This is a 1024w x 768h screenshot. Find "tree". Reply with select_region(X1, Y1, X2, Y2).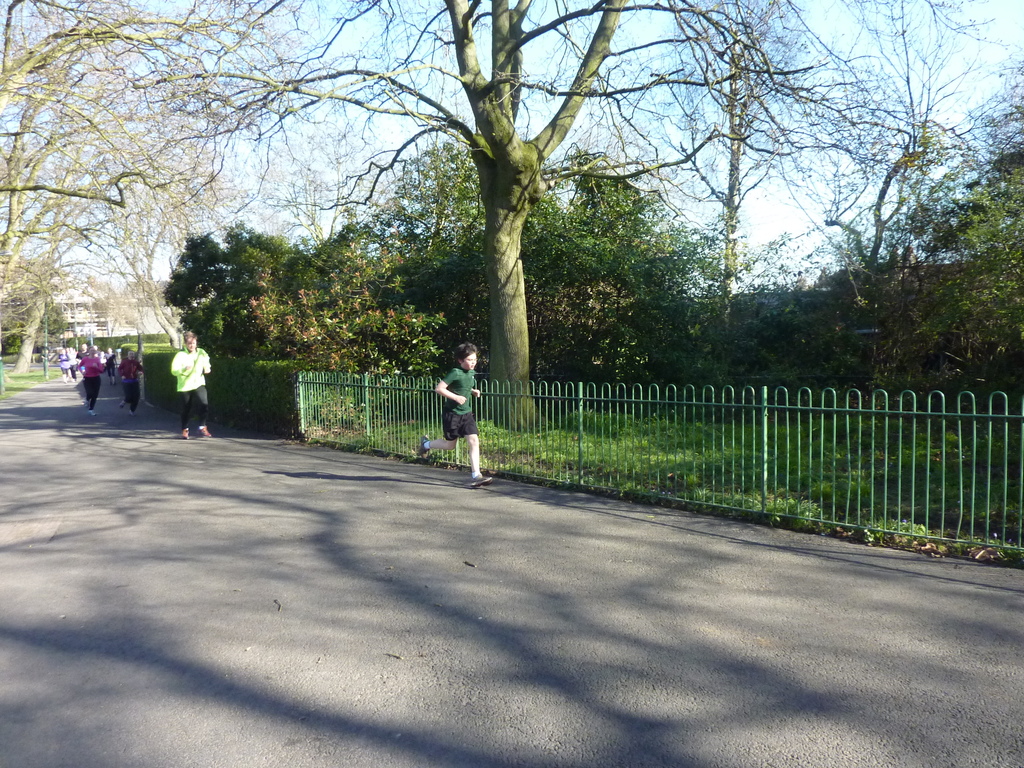
select_region(239, 243, 452, 384).
